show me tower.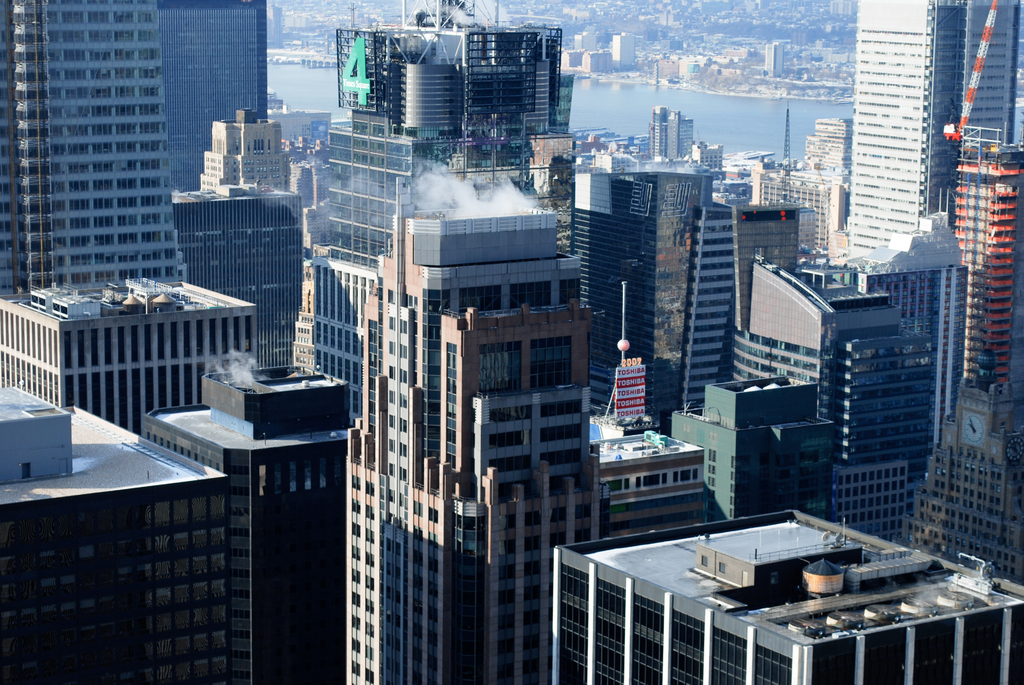
tower is here: region(838, 24, 952, 258).
